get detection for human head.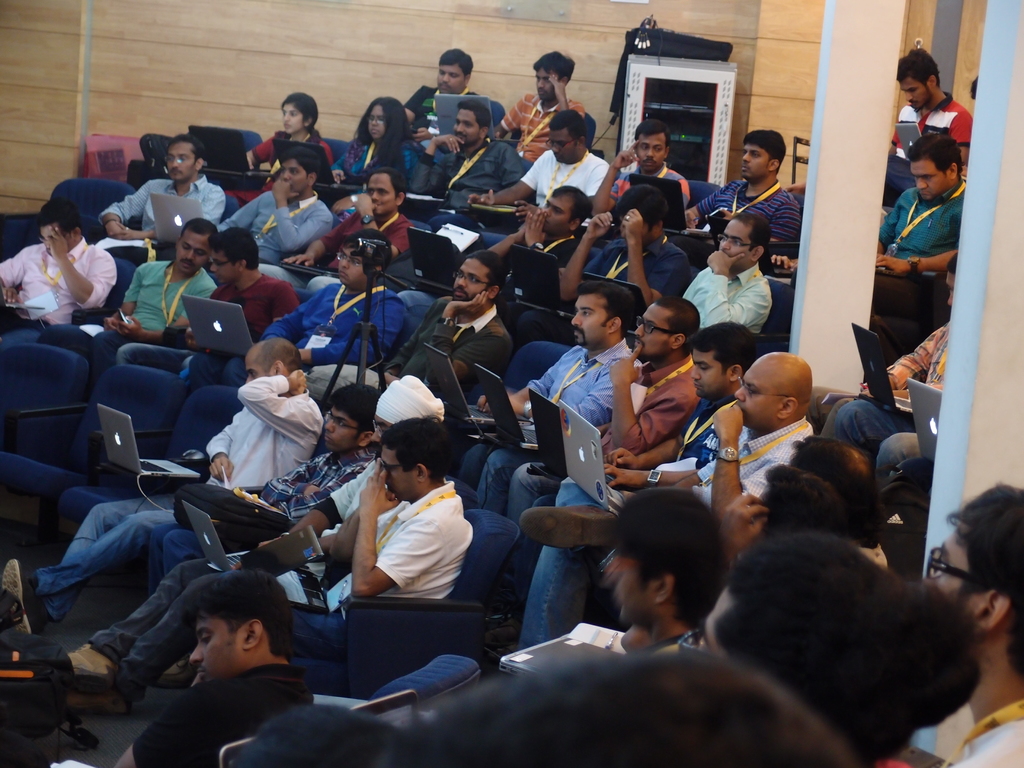
Detection: Rect(733, 533, 982, 767).
